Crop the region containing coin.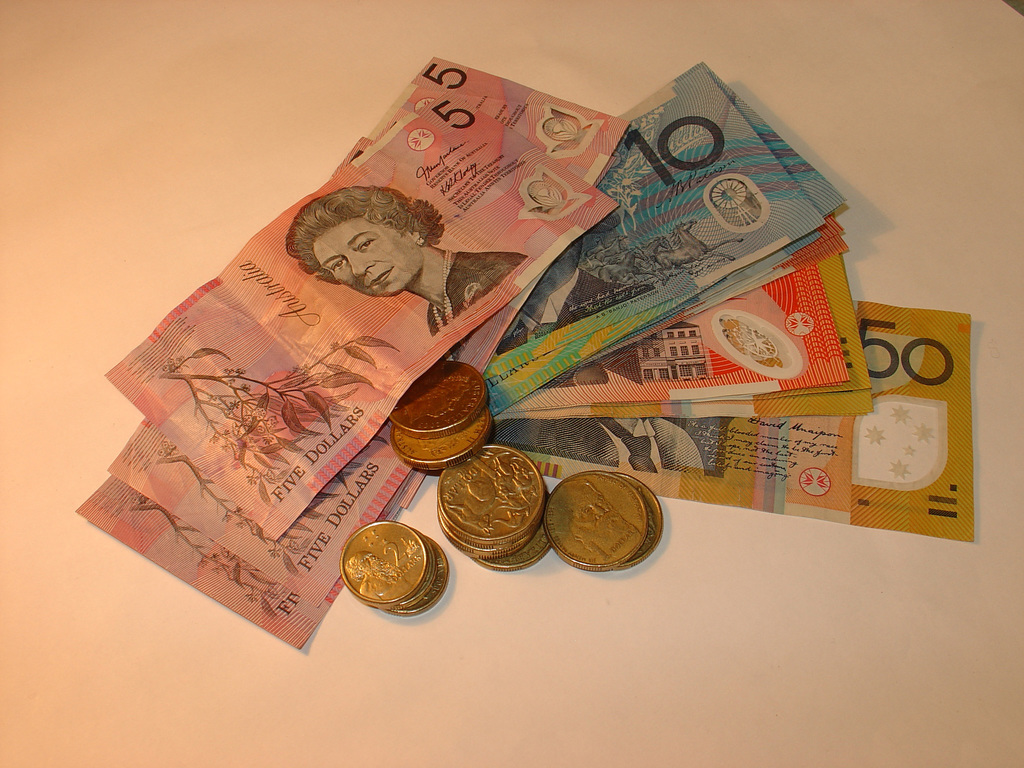
Crop region: BBox(387, 407, 493, 474).
